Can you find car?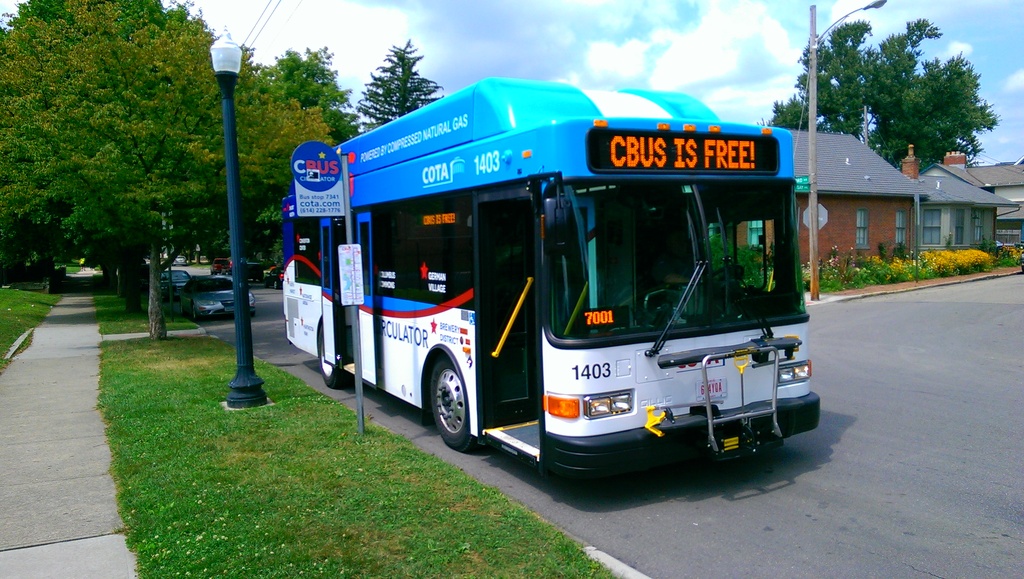
Yes, bounding box: 188 275 251 323.
